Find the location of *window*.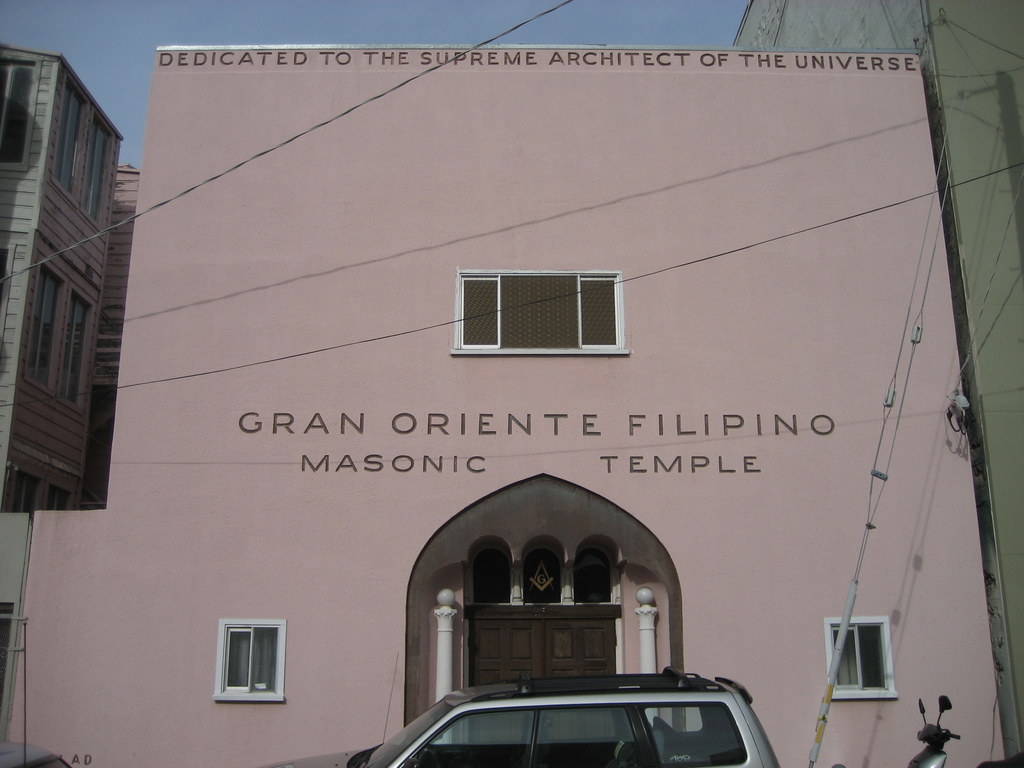
Location: <bbox>829, 621, 895, 697</bbox>.
